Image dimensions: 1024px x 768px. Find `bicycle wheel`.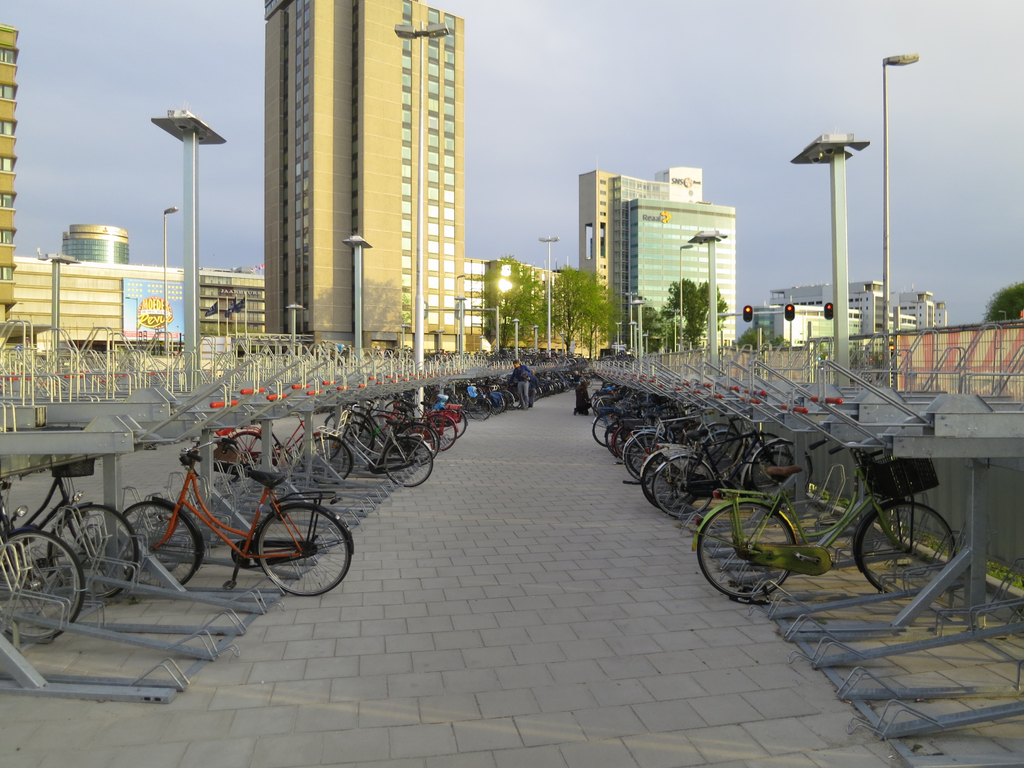
x1=859 y1=496 x2=953 y2=598.
